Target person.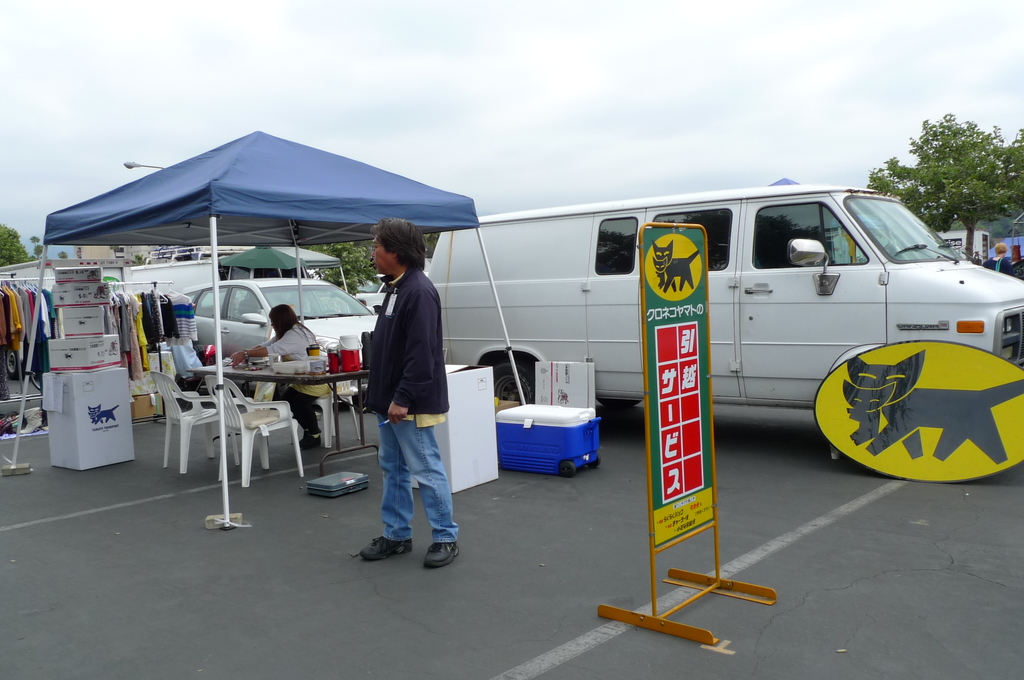
Target region: 230,304,319,362.
